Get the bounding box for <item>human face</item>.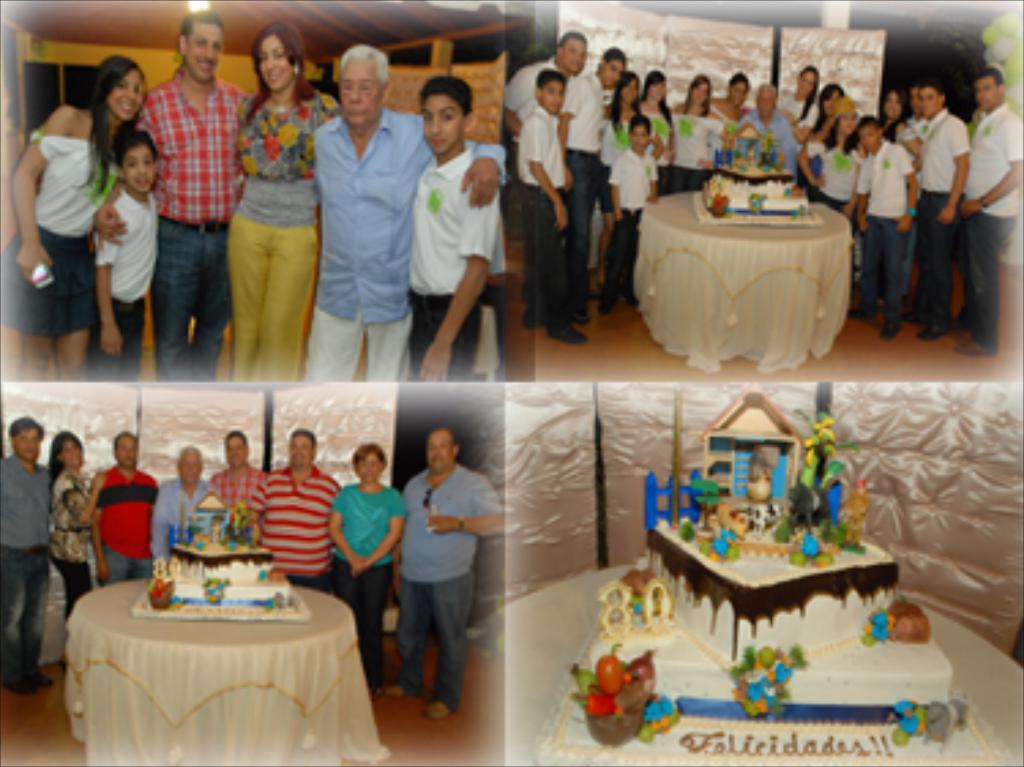
(109, 429, 139, 475).
